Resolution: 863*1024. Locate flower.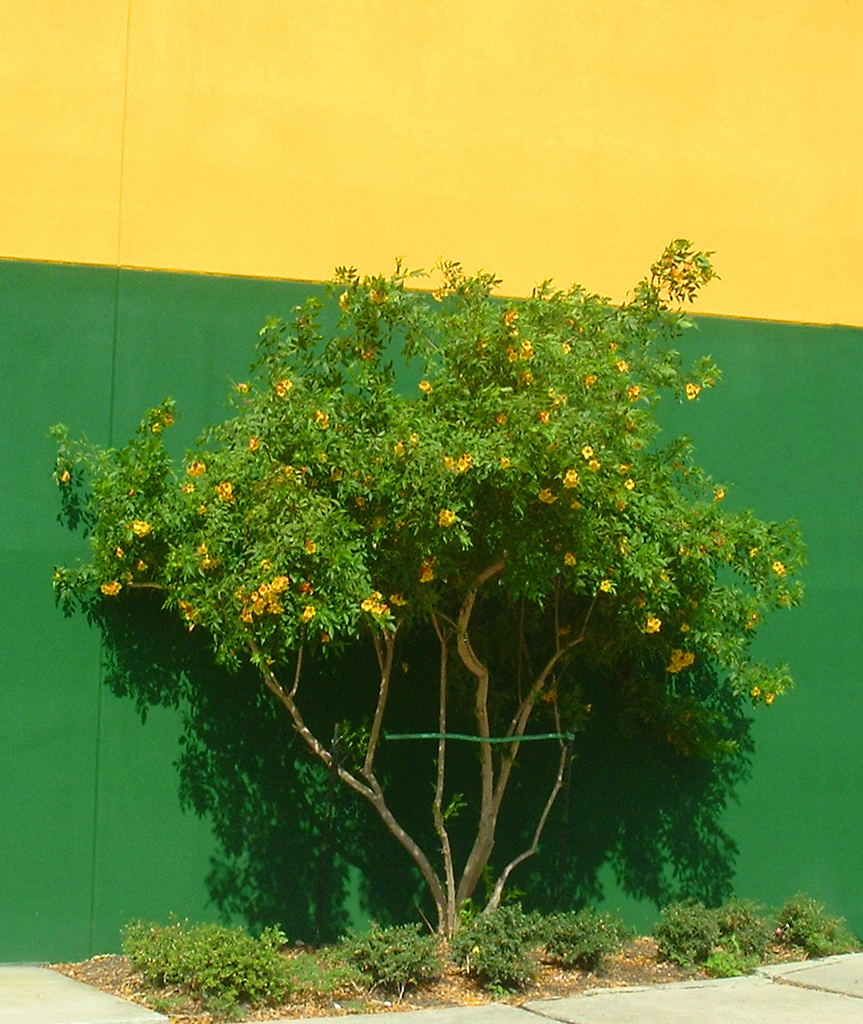
l=184, t=480, r=198, b=494.
